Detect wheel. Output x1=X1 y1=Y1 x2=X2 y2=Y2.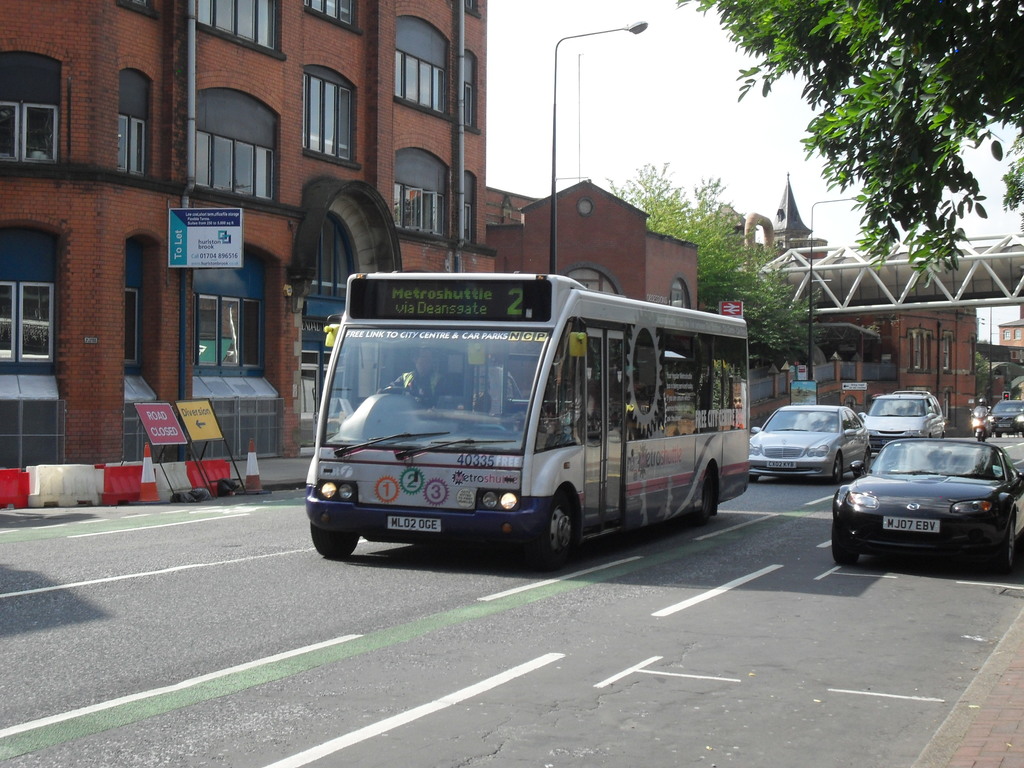
x1=993 y1=516 x2=1011 y2=572.
